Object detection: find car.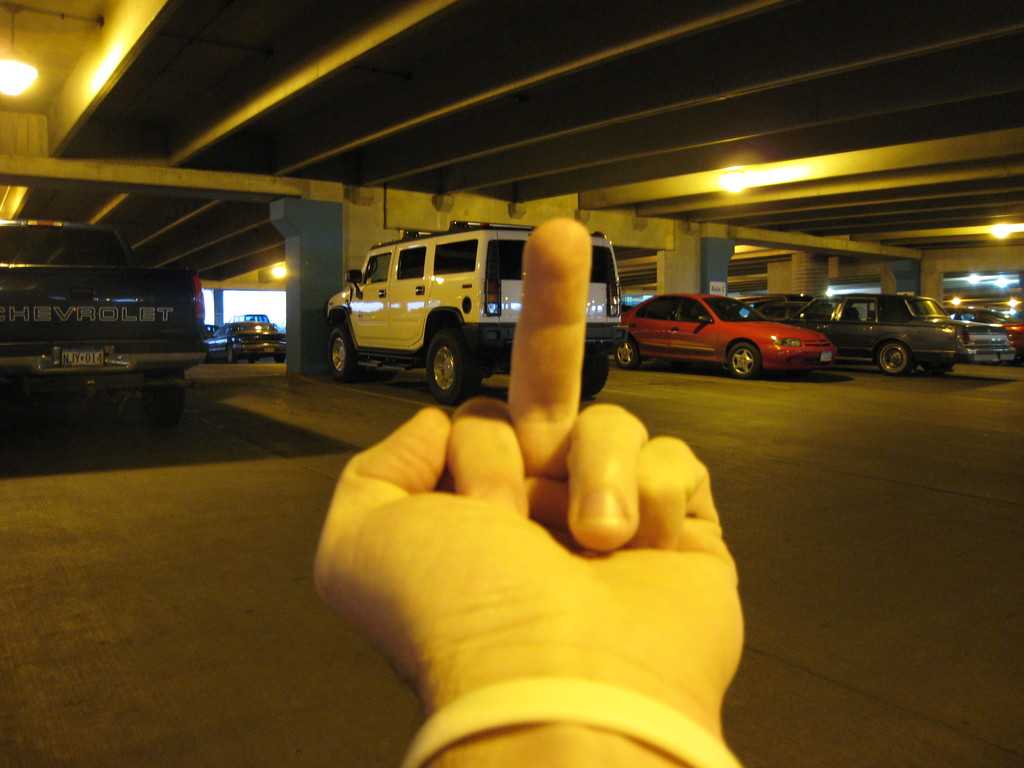
Rect(0, 222, 207, 430).
